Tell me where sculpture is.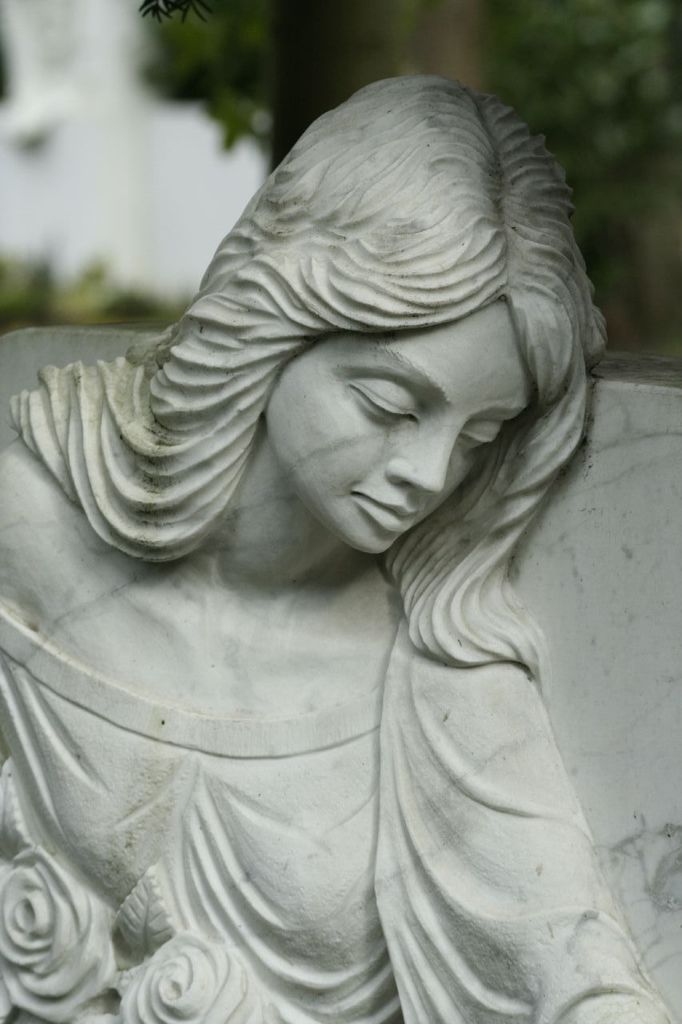
sculpture is at box=[1, 104, 673, 1022].
